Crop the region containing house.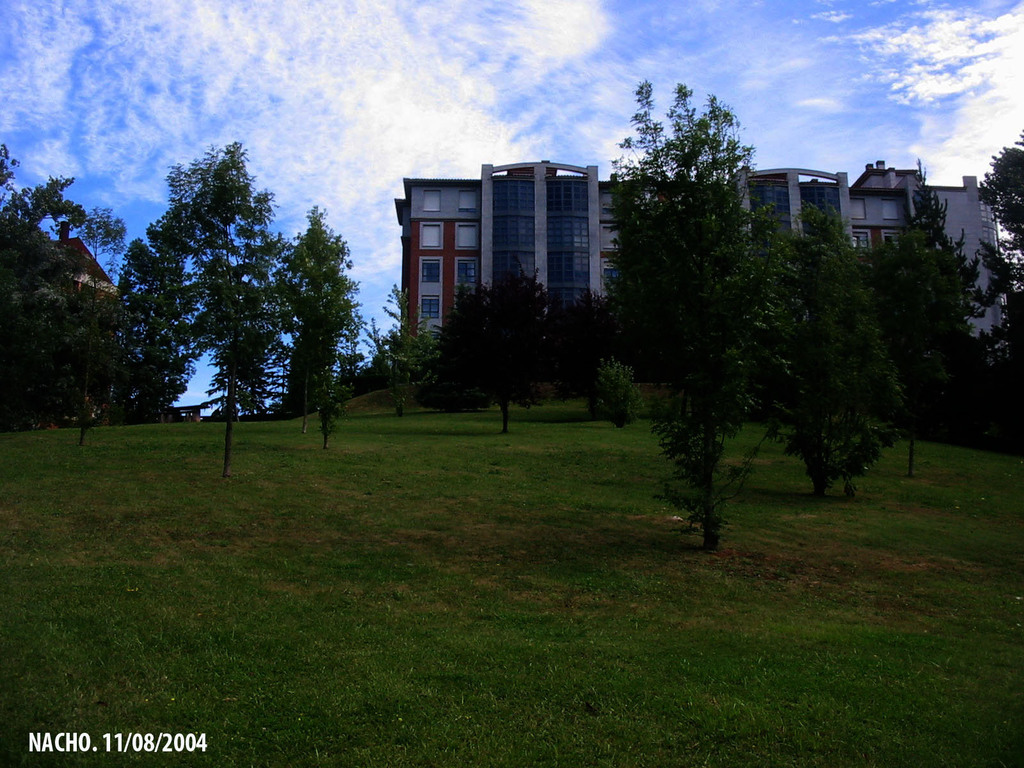
Crop region: select_region(0, 224, 116, 347).
